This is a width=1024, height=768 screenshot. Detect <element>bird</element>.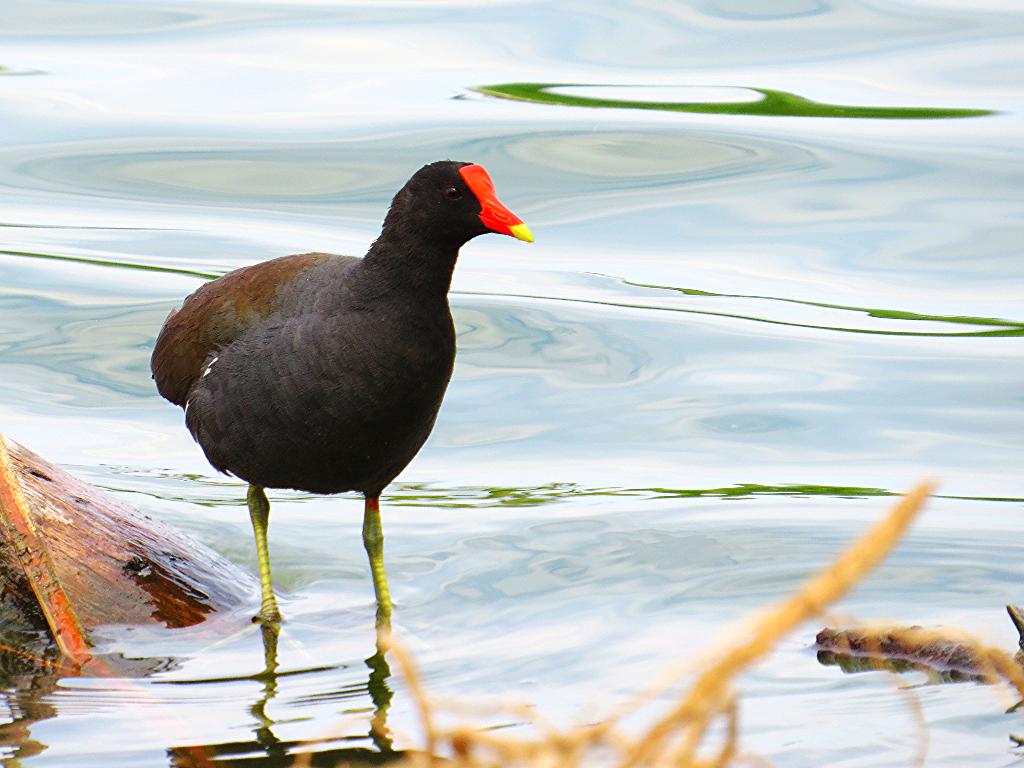
BBox(148, 161, 520, 618).
